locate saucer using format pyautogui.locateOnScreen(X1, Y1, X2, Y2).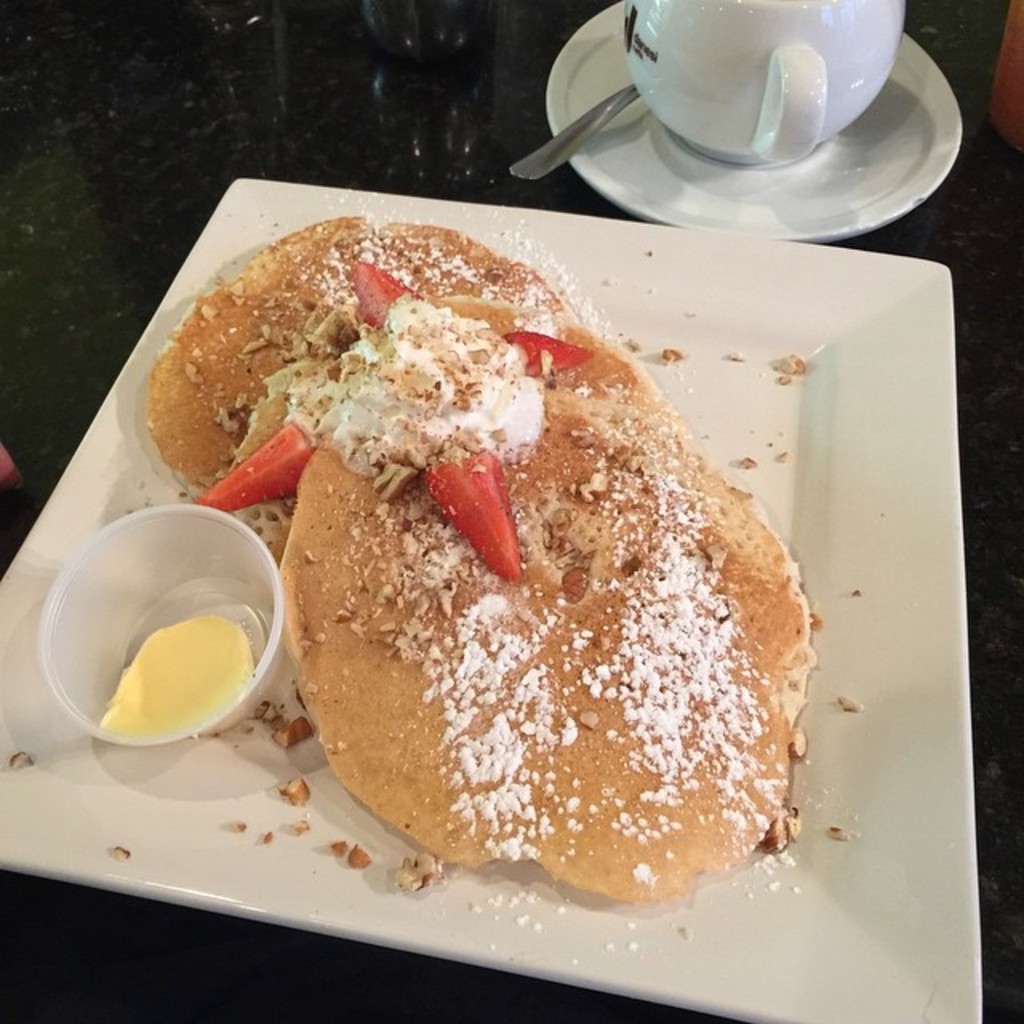
pyautogui.locateOnScreen(544, 0, 968, 235).
